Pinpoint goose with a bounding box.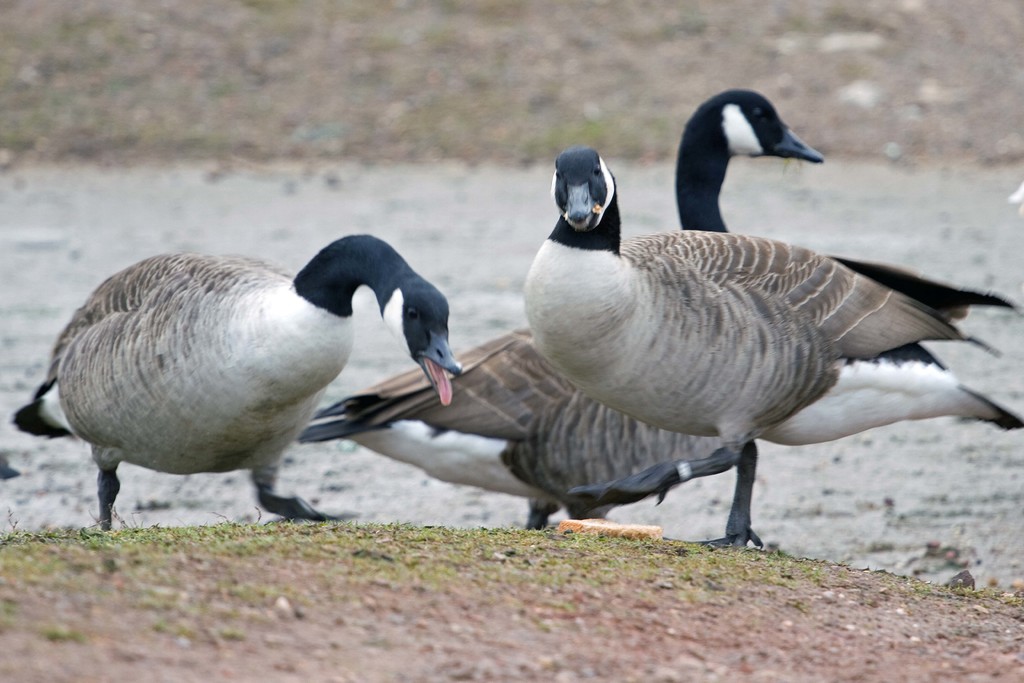
bbox(30, 229, 460, 526).
